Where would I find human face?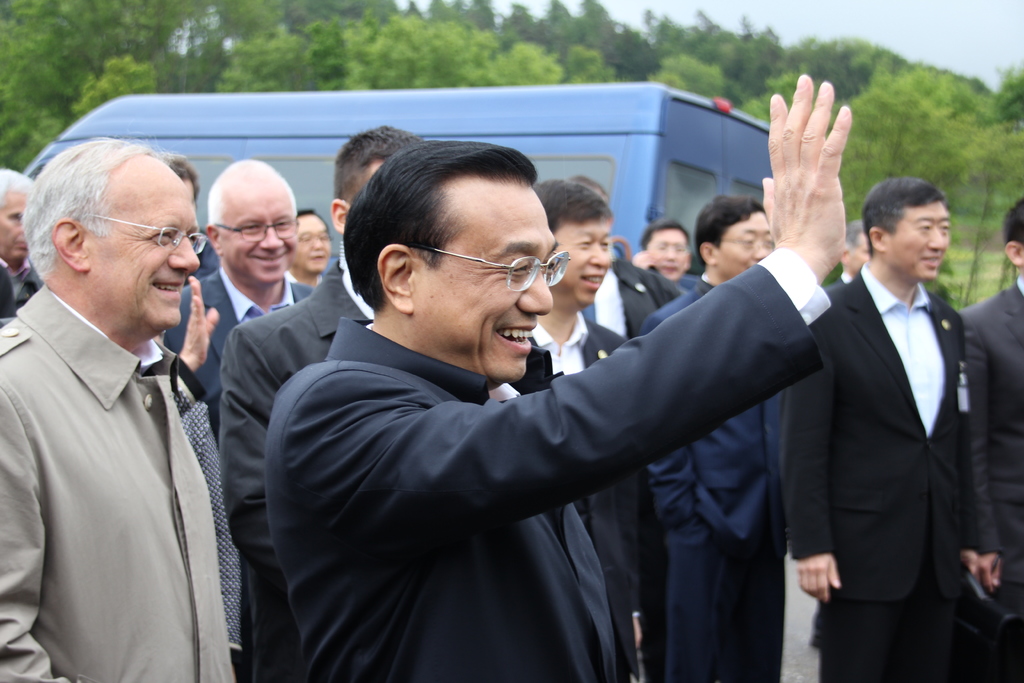
At box=[412, 181, 559, 383].
